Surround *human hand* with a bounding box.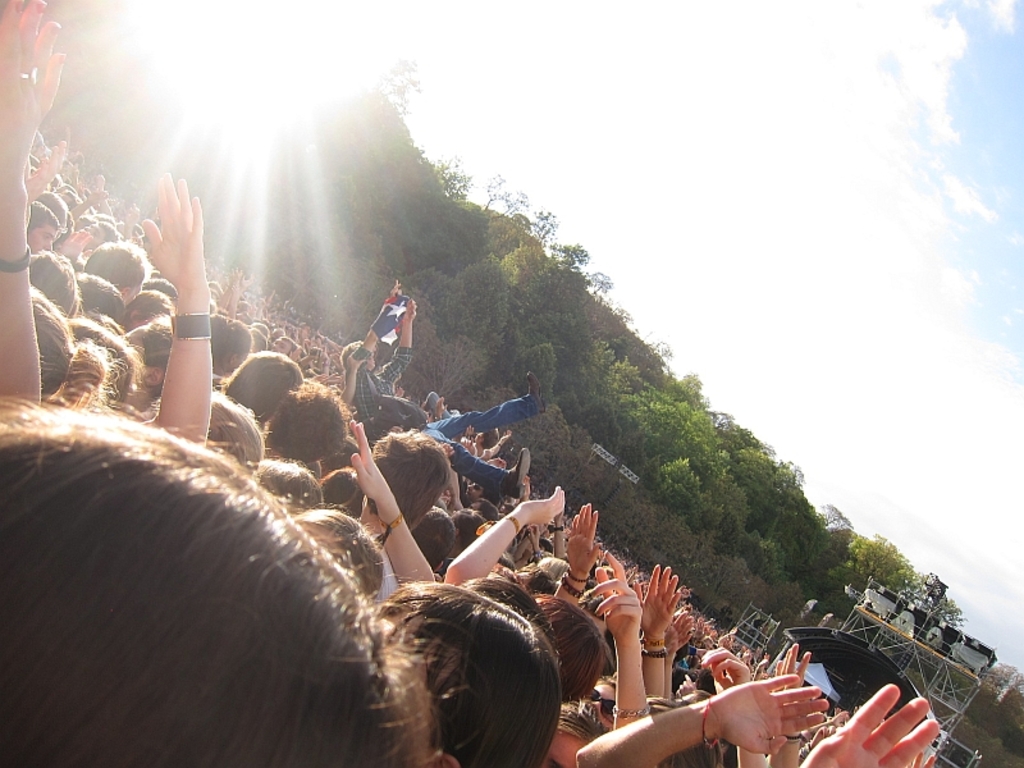
[343,347,367,378].
